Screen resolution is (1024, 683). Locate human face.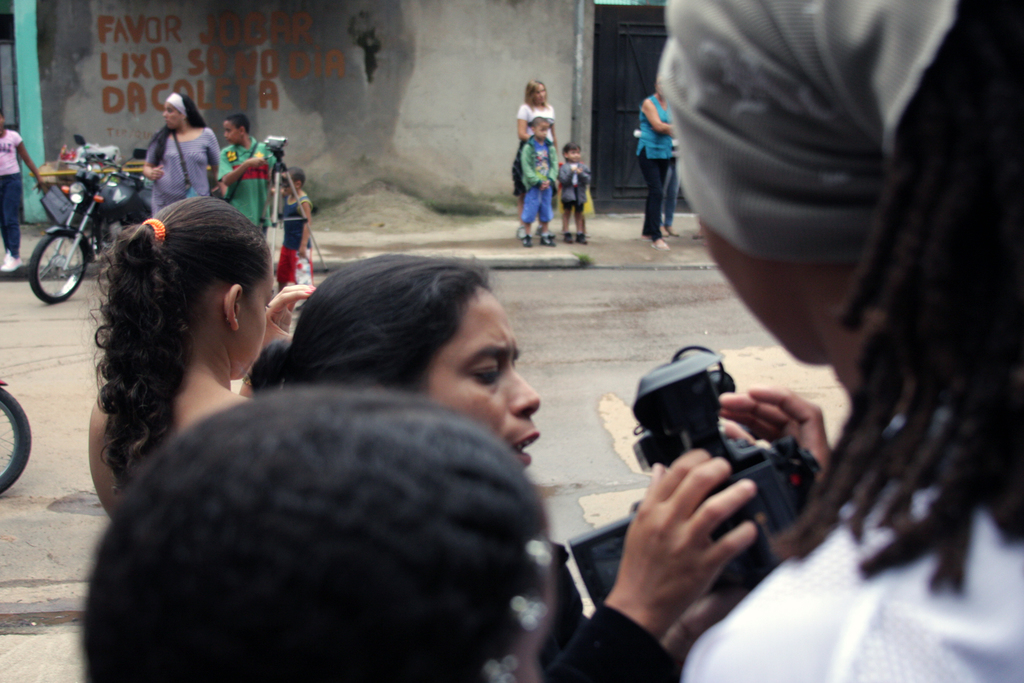
{"x1": 433, "y1": 289, "x2": 541, "y2": 468}.
